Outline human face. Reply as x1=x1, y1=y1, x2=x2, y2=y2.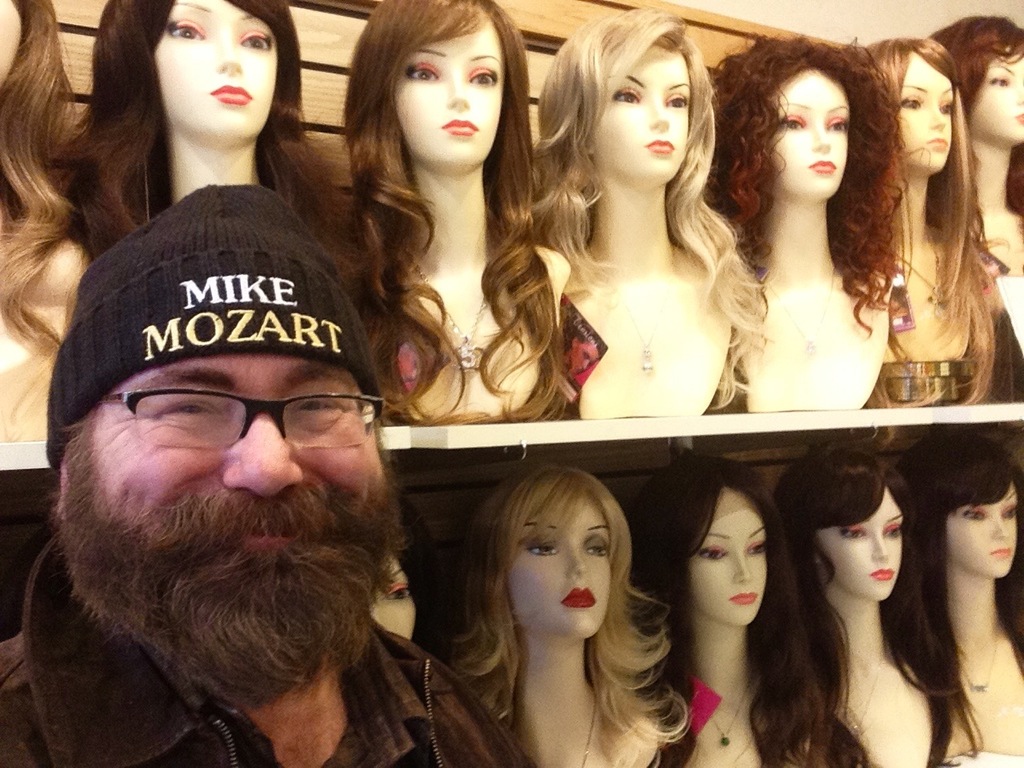
x1=0, y1=0, x2=22, y2=87.
